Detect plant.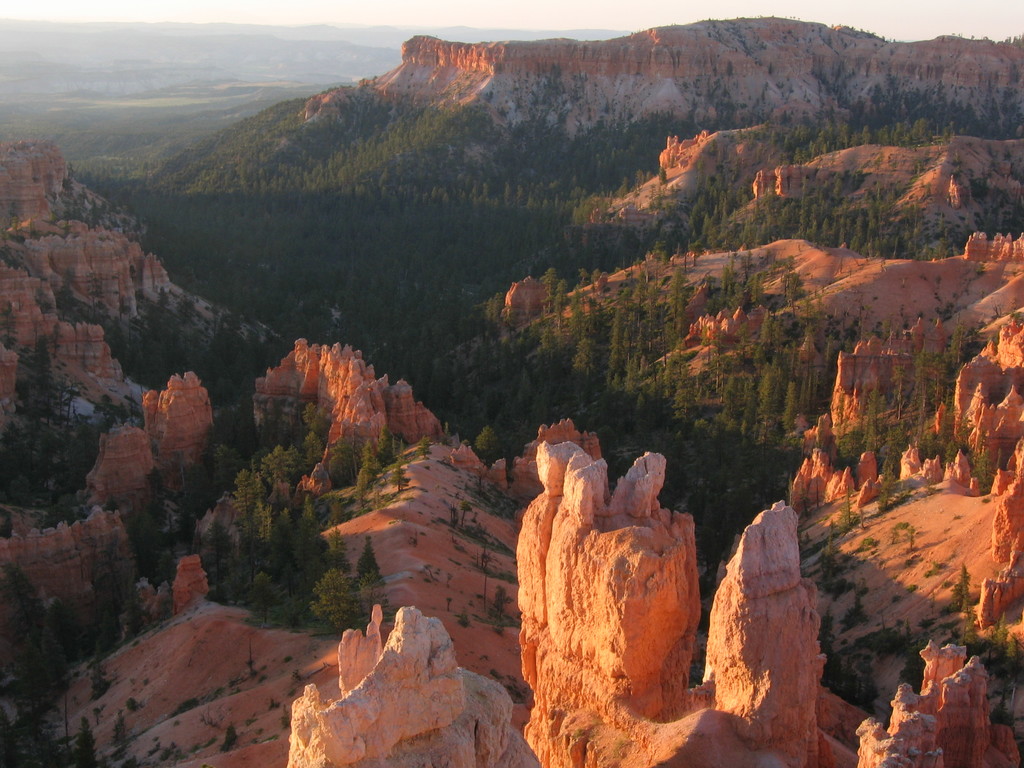
Detected at pyautogui.locateOnScreen(976, 268, 986, 274).
